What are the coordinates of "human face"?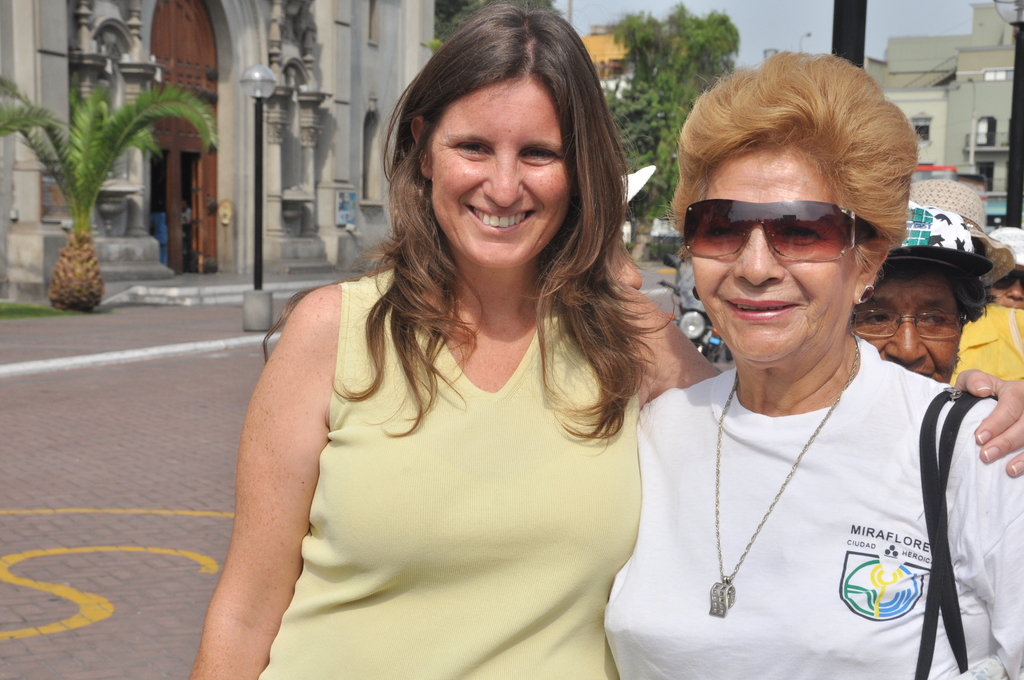
<box>431,77,571,271</box>.
